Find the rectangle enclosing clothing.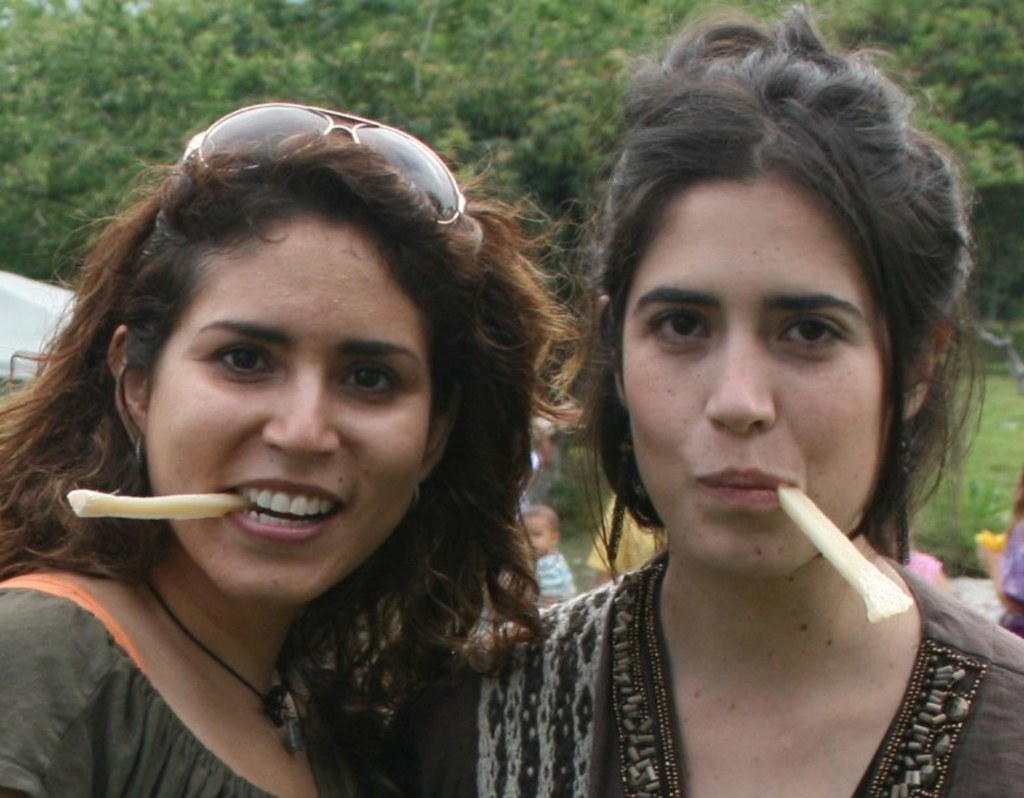
(left=0, top=560, right=387, bottom=797).
